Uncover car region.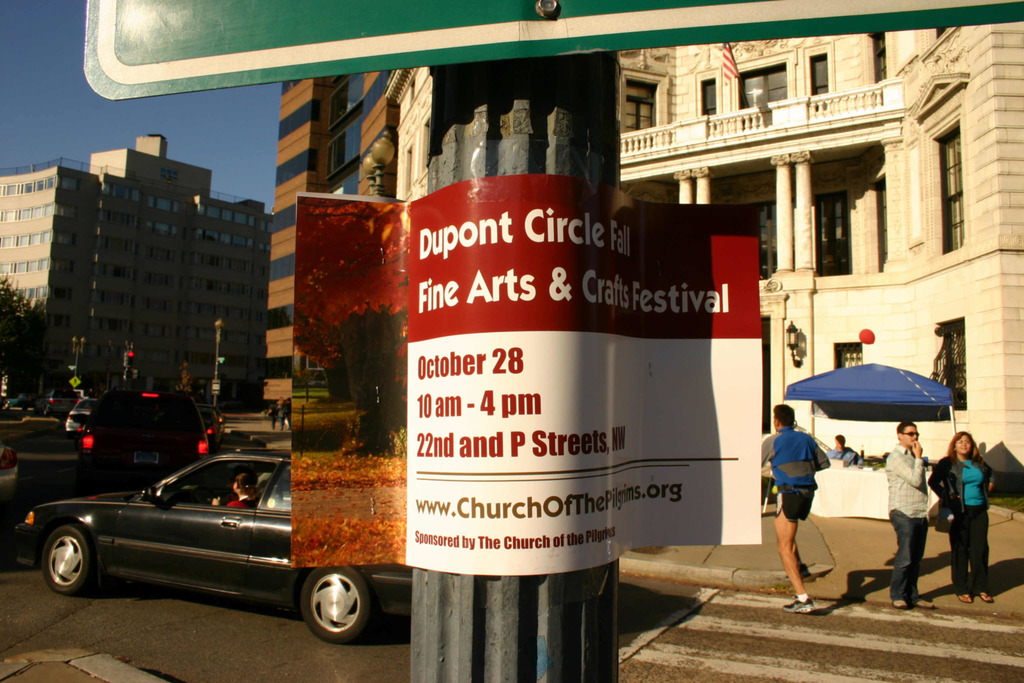
Uncovered: locate(34, 440, 378, 632).
